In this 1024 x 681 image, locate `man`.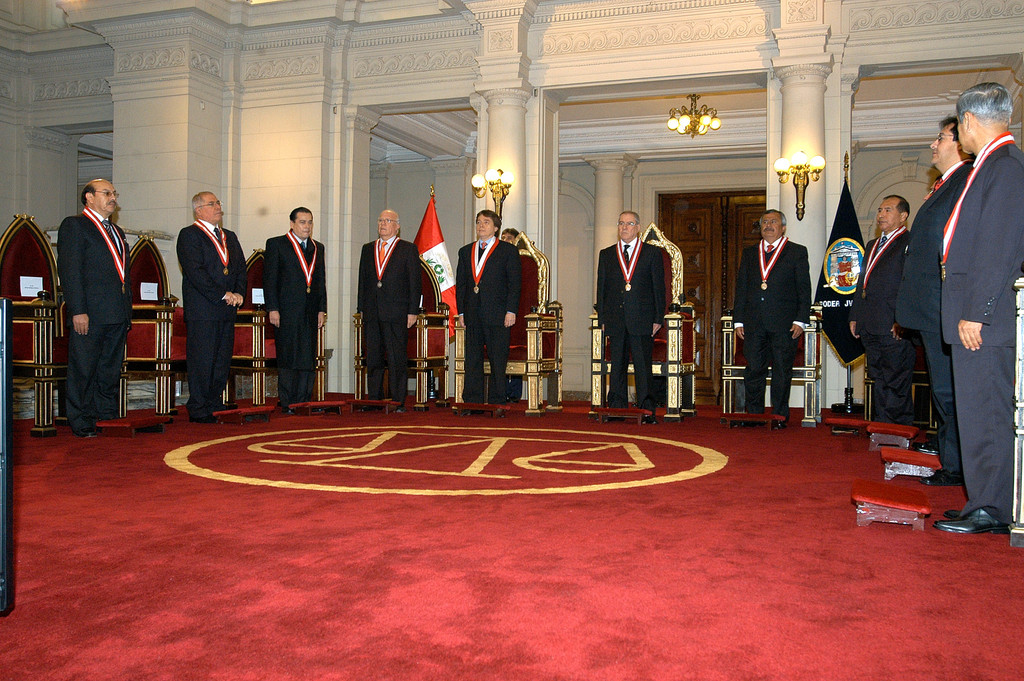
Bounding box: locate(265, 205, 324, 410).
